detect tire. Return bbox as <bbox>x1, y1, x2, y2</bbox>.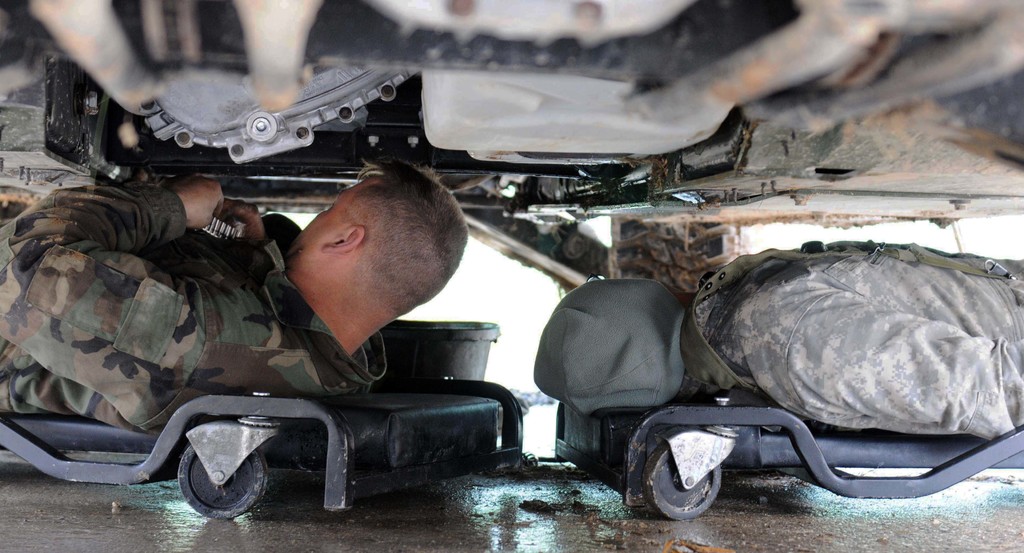
<bbox>179, 444, 268, 518</bbox>.
